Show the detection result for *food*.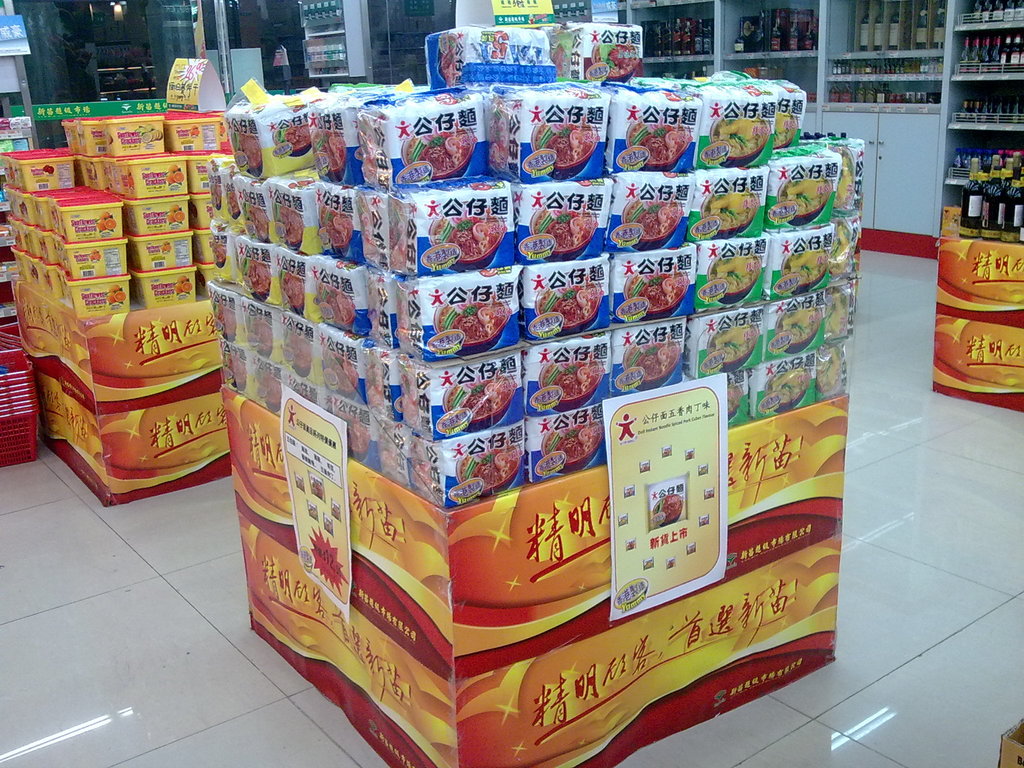
211,241,226,266.
